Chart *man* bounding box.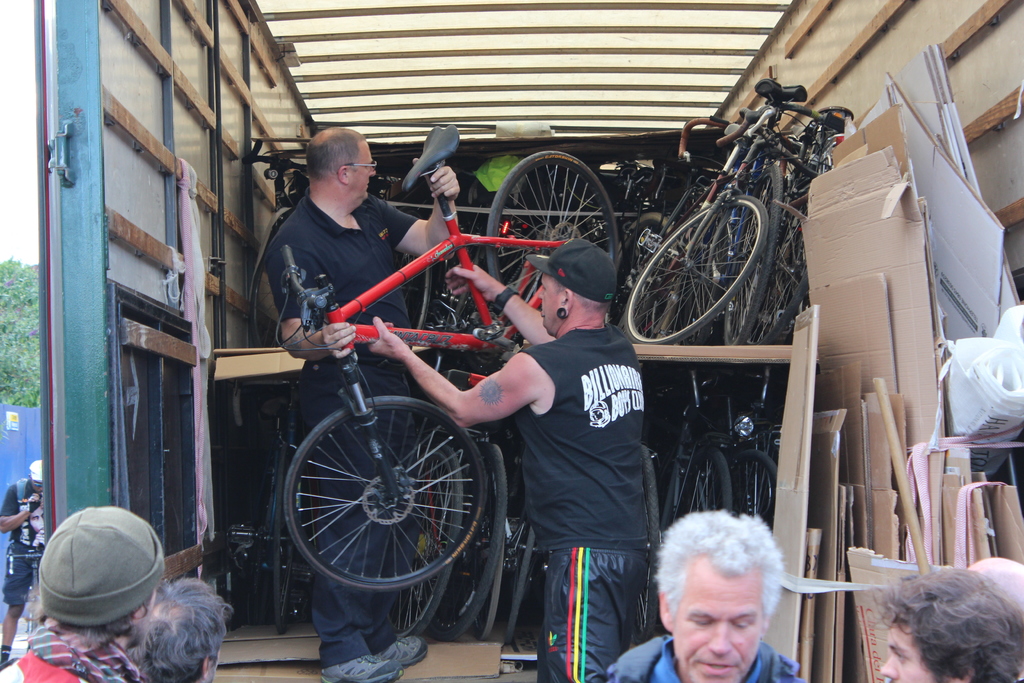
Charted: 641 503 807 682.
